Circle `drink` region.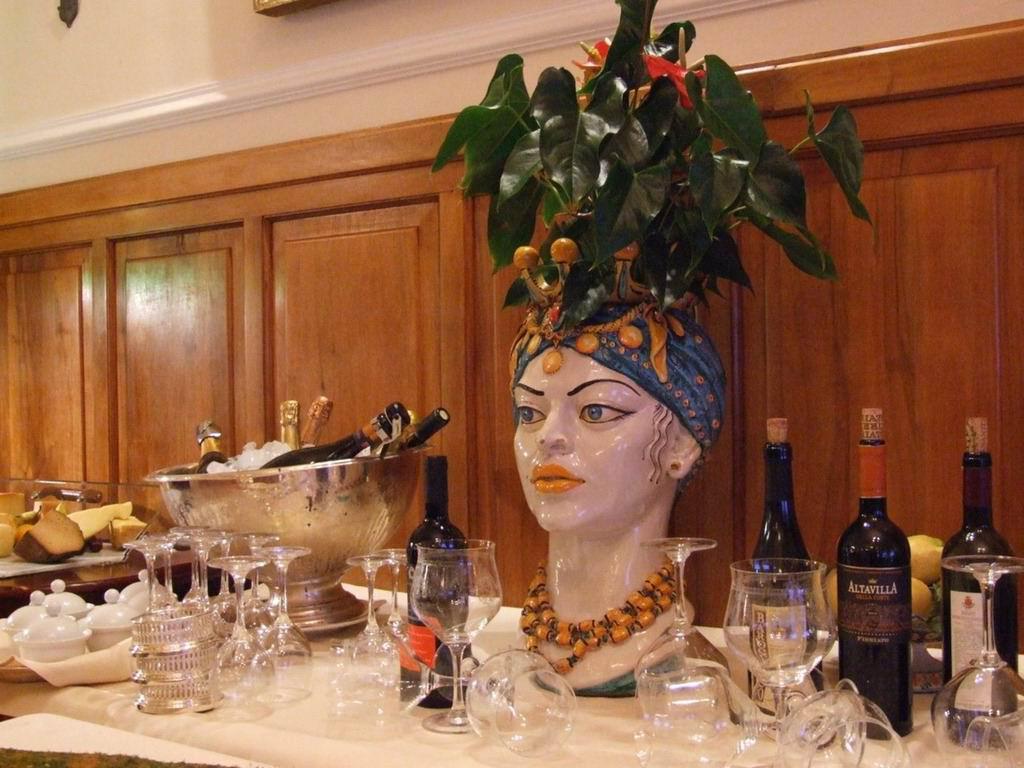
Region: locate(251, 403, 409, 487).
